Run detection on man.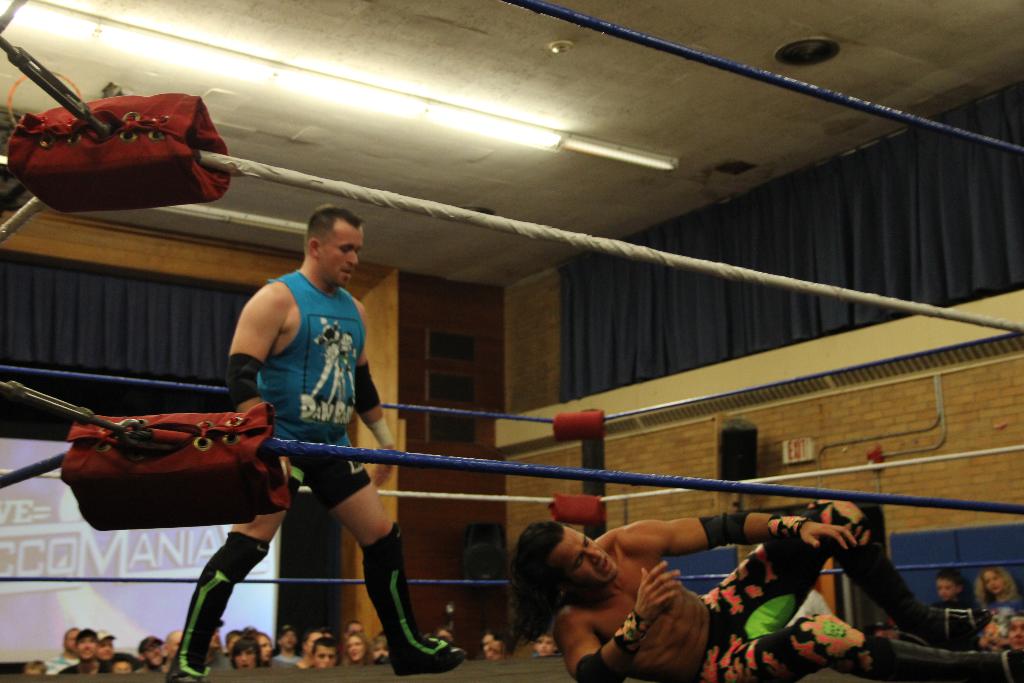
Result: [x1=54, y1=633, x2=103, y2=679].
